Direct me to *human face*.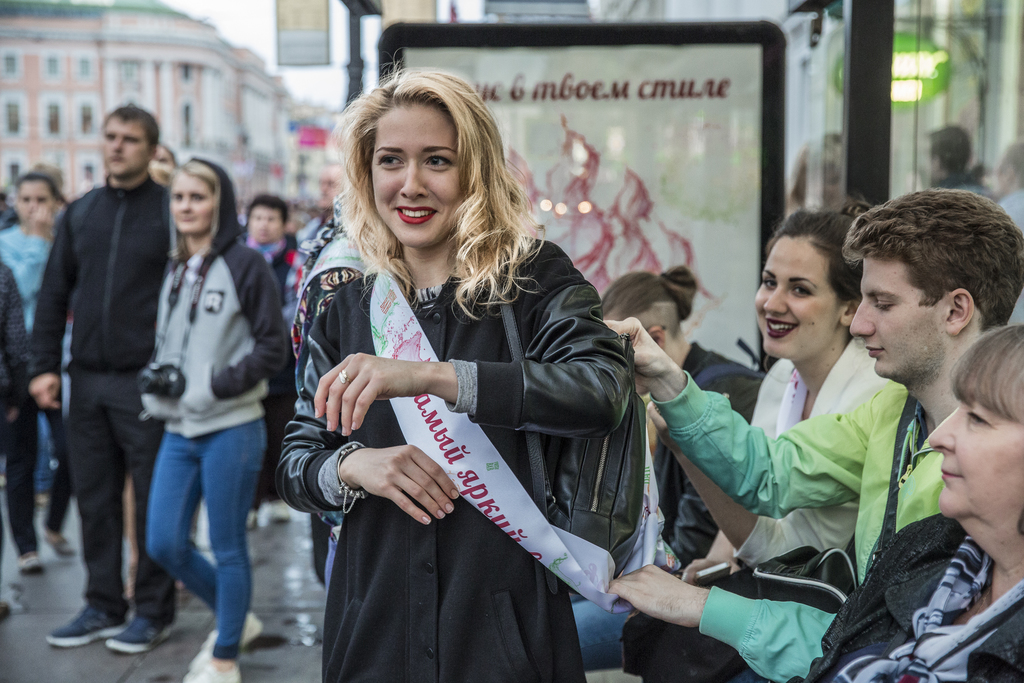
Direction: box=[102, 114, 149, 175].
